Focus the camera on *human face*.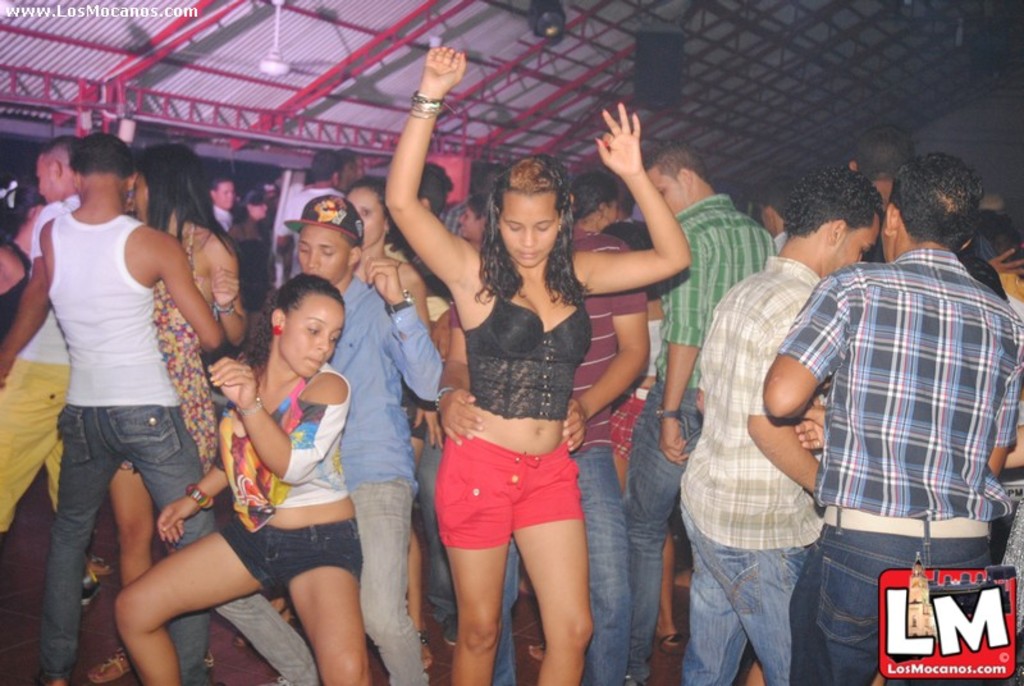
Focus region: 346 187 387 251.
